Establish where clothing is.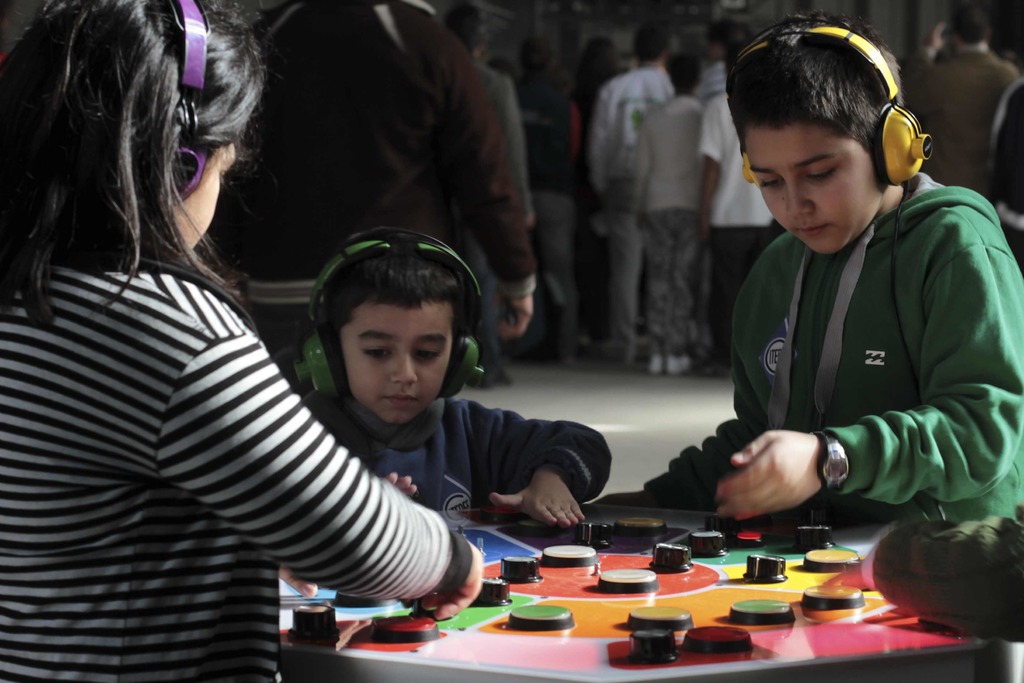
Established at box=[312, 388, 604, 509].
